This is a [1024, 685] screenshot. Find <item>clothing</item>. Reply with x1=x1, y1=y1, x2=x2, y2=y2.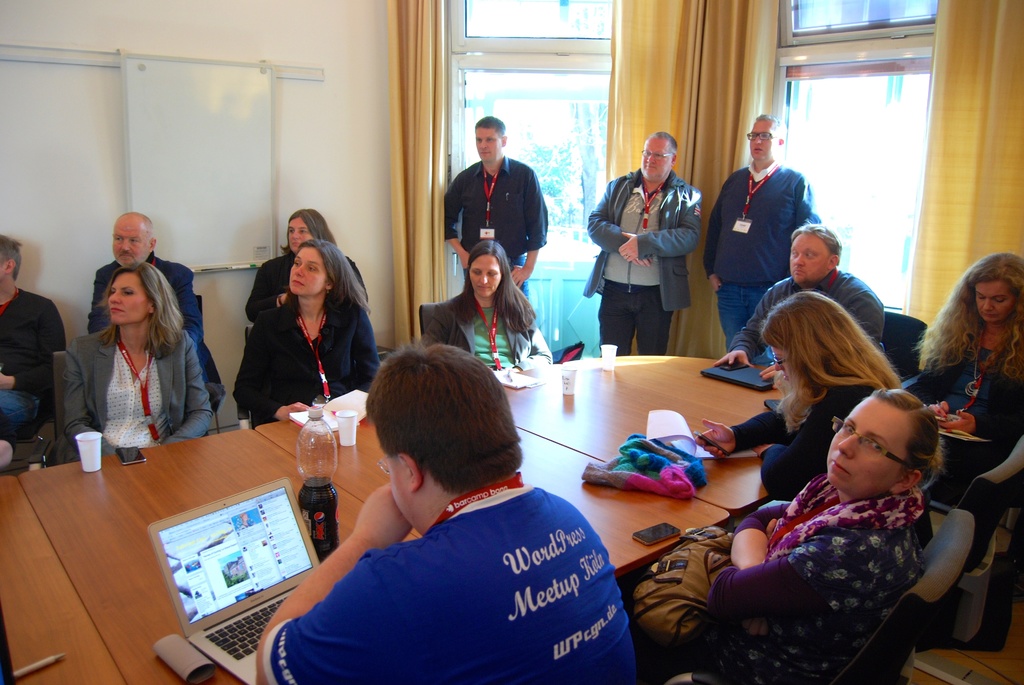
x1=730, y1=265, x2=884, y2=352.
